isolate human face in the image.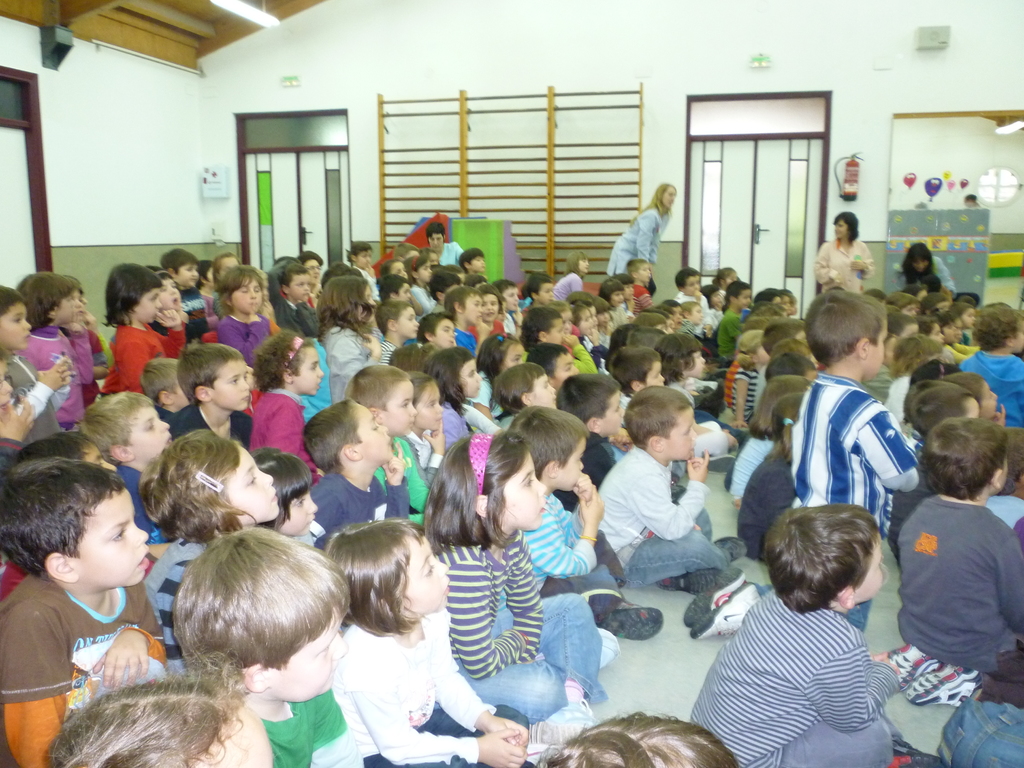
Isolated region: 275 490 318 538.
